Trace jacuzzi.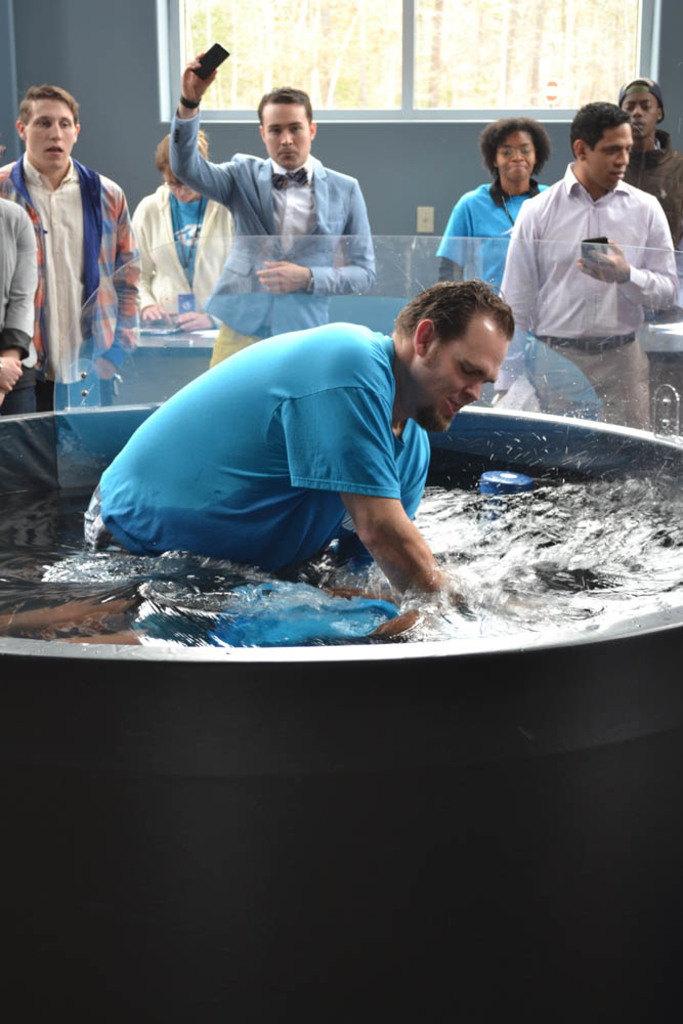
Traced to BBox(0, 234, 682, 1023).
